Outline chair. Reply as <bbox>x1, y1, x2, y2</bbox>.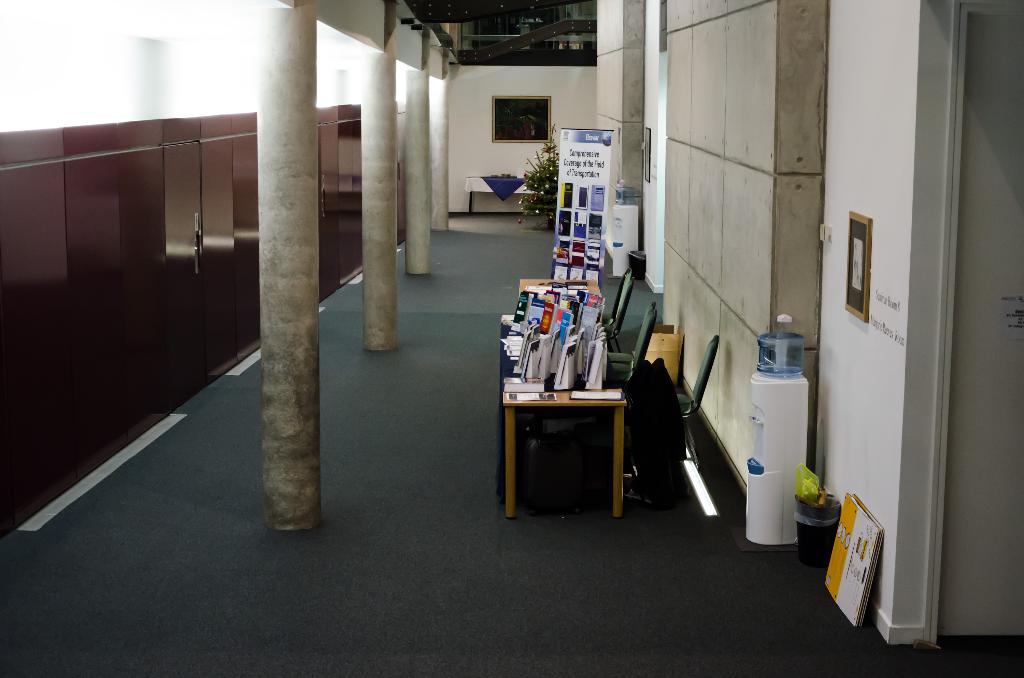
<bbox>609, 303, 657, 384</bbox>.
